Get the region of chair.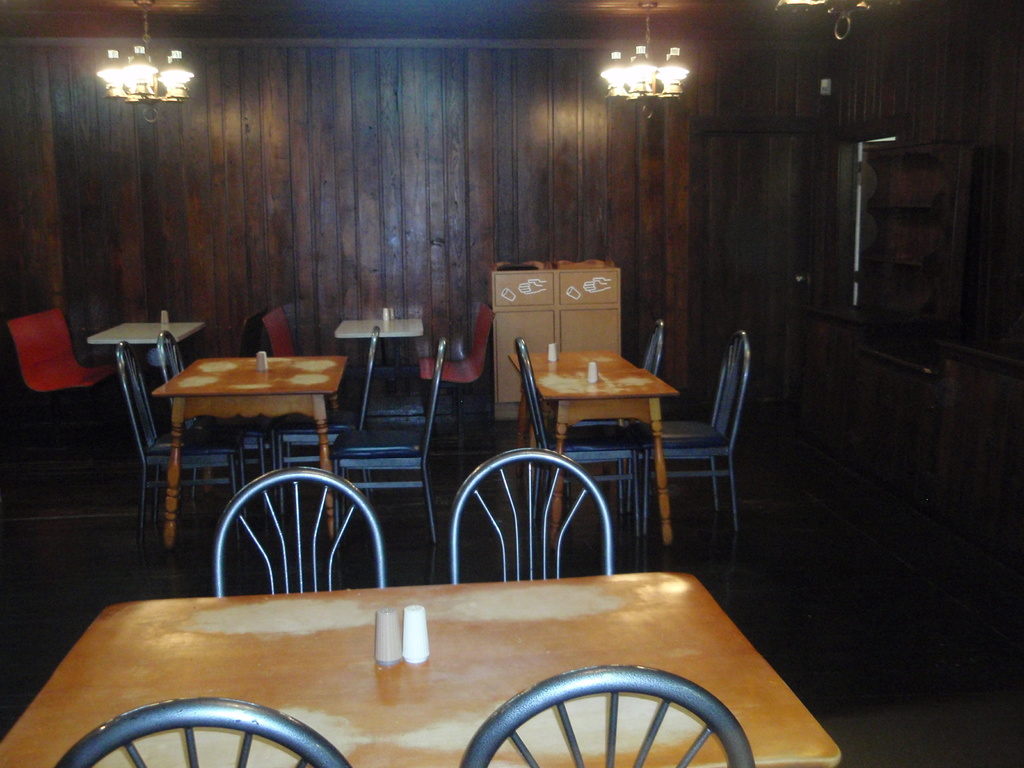
(left=259, top=308, right=294, bottom=355).
